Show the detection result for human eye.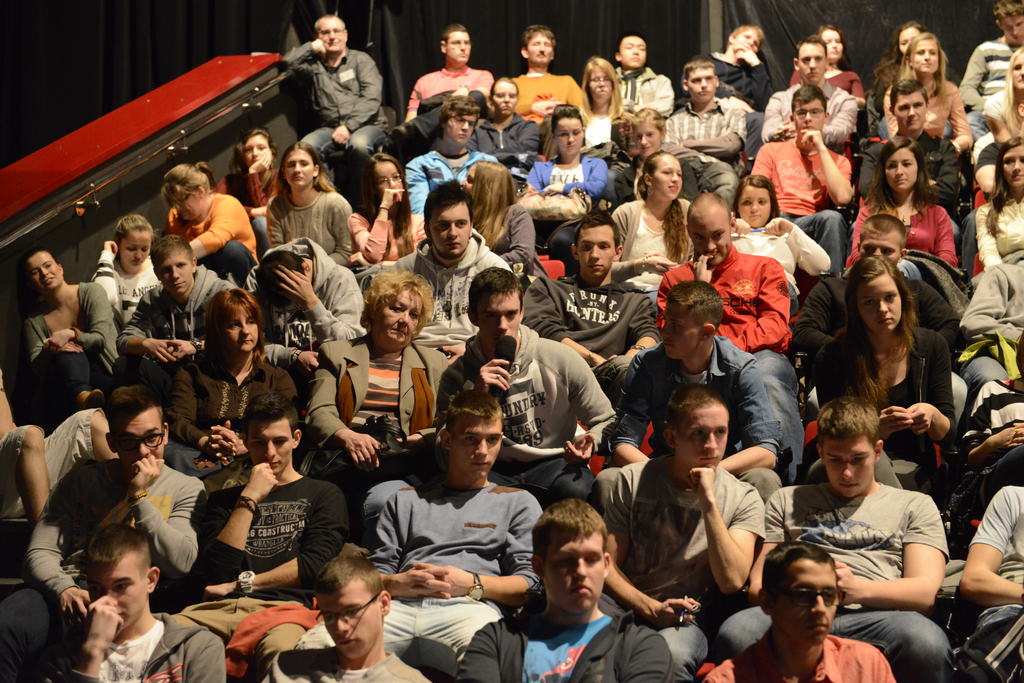
crop(465, 39, 471, 45).
